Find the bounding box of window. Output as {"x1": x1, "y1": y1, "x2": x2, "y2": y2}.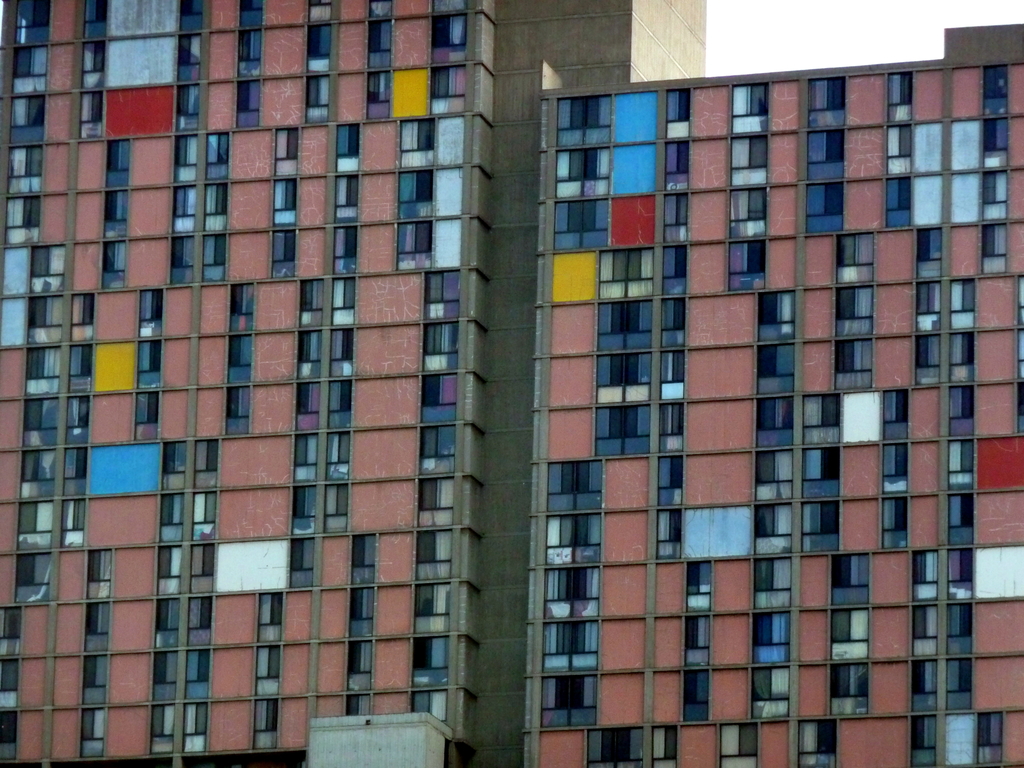
{"x1": 173, "y1": 240, "x2": 193, "y2": 284}.
